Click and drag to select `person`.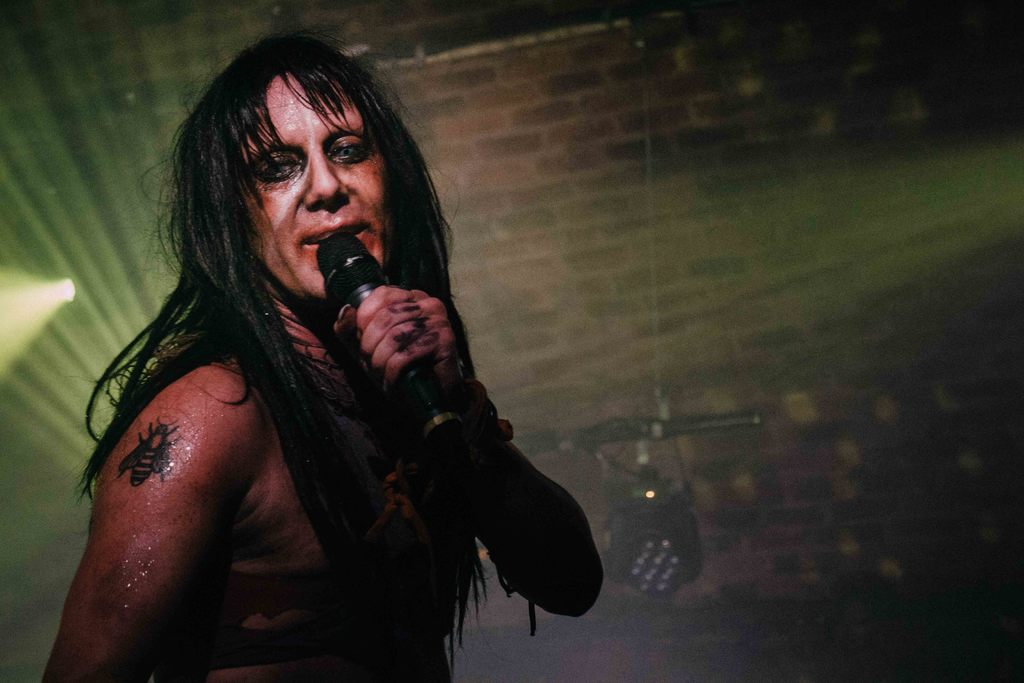
Selection: (left=51, top=60, right=584, bottom=680).
